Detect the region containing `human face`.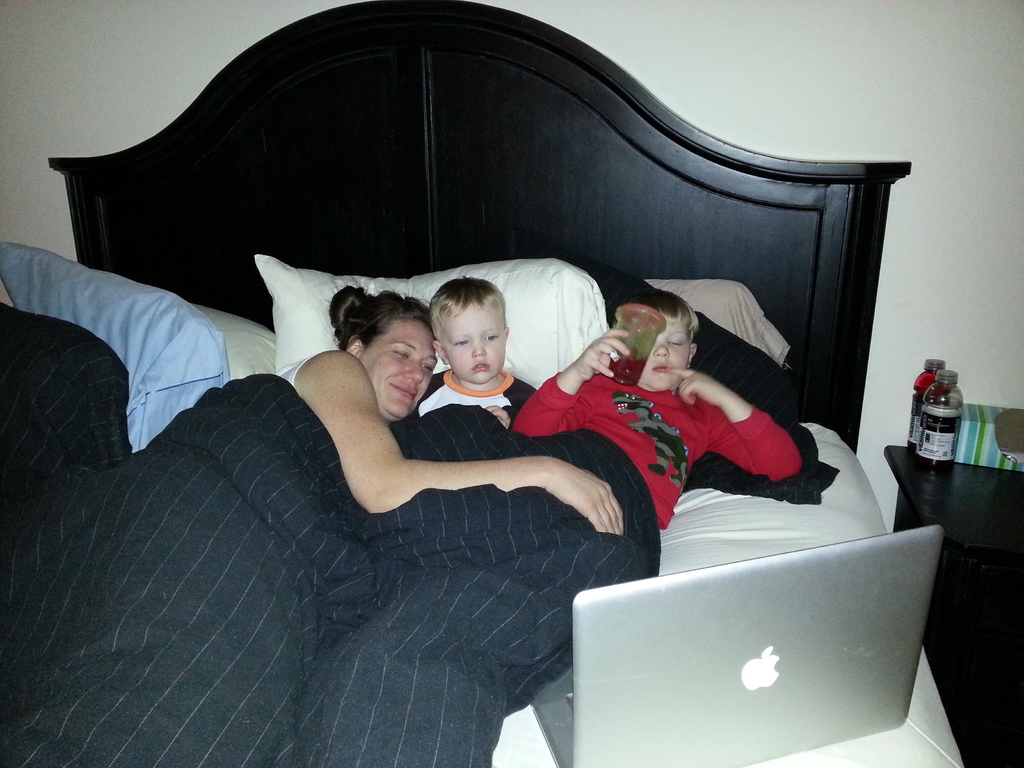
region(365, 319, 439, 418).
